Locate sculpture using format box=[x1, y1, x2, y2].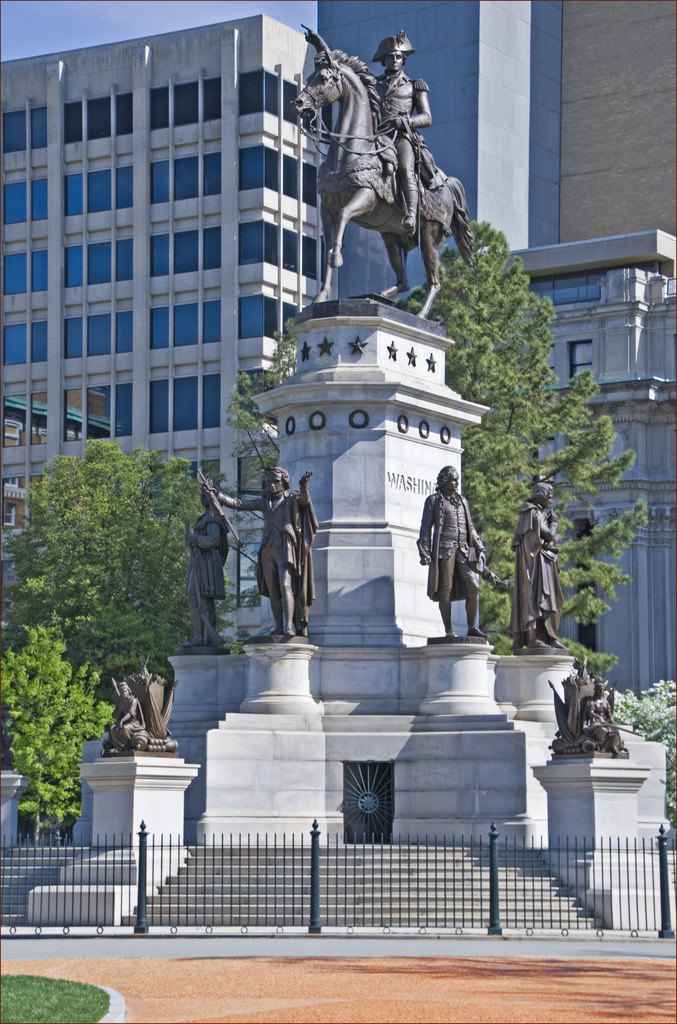
box=[553, 650, 628, 755].
